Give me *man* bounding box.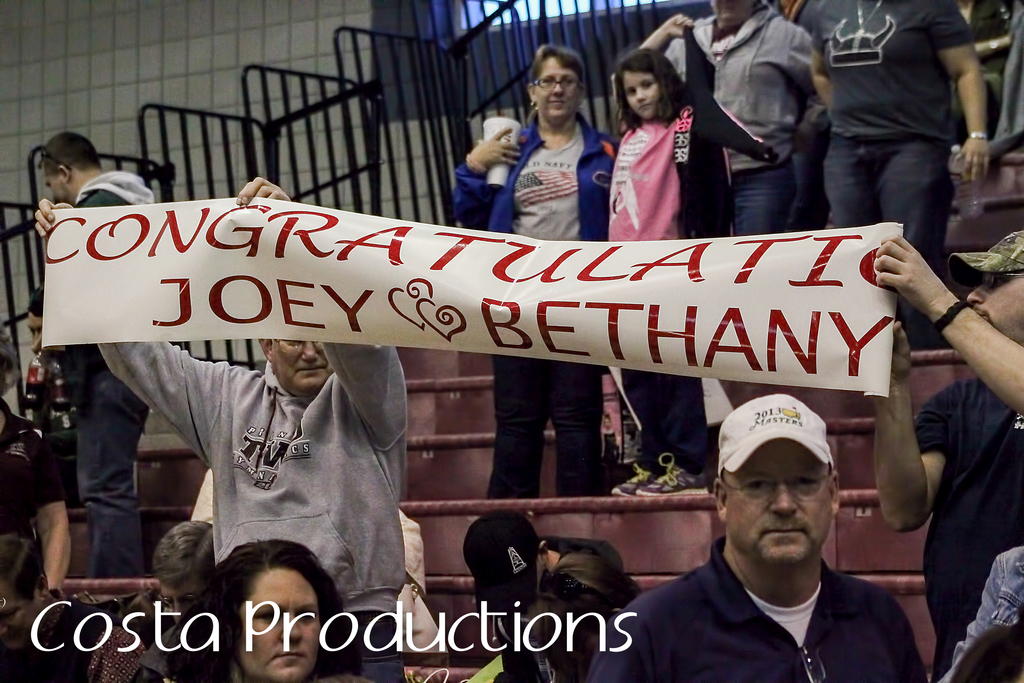
box=[33, 173, 410, 682].
